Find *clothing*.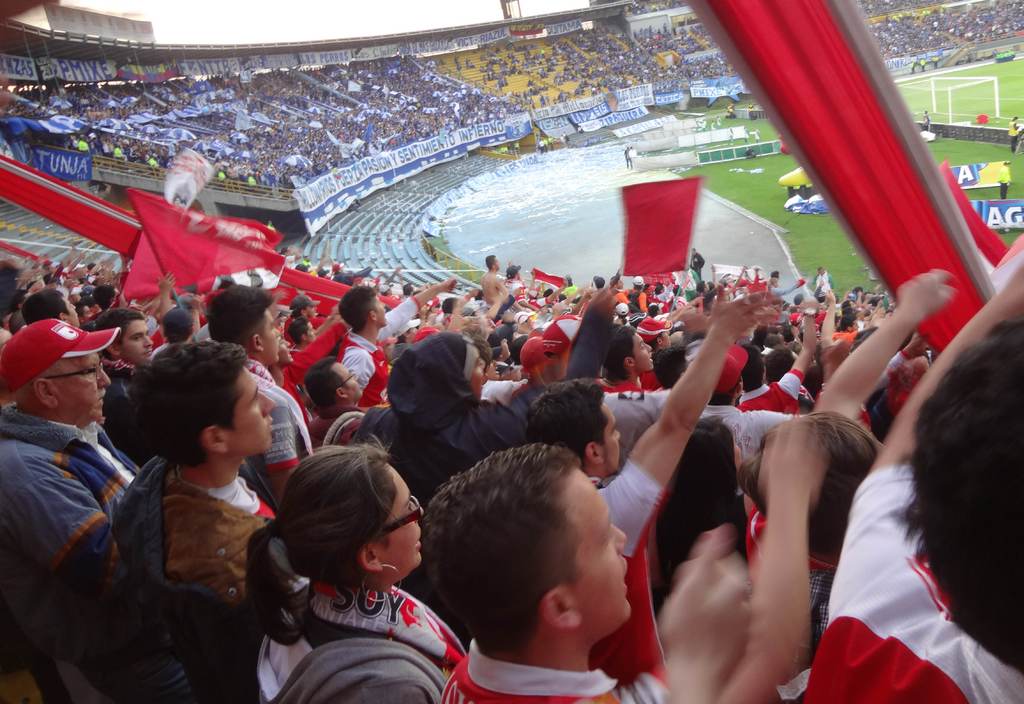
Rect(115, 464, 289, 655).
